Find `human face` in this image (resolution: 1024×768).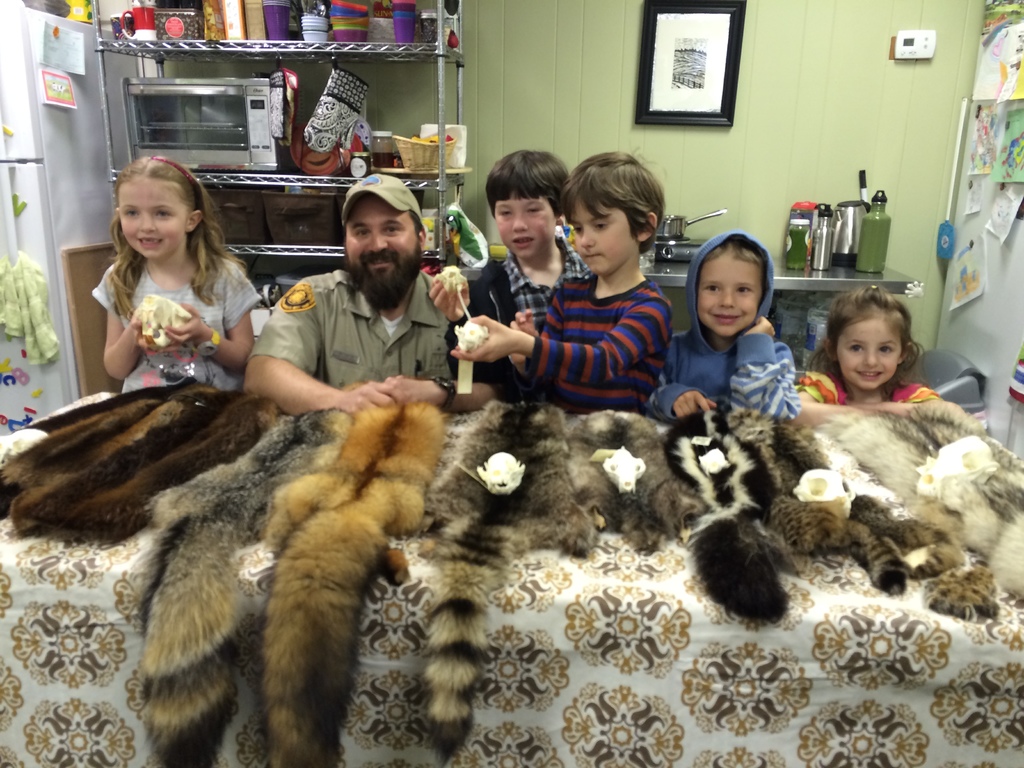
l=573, t=197, r=636, b=275.
